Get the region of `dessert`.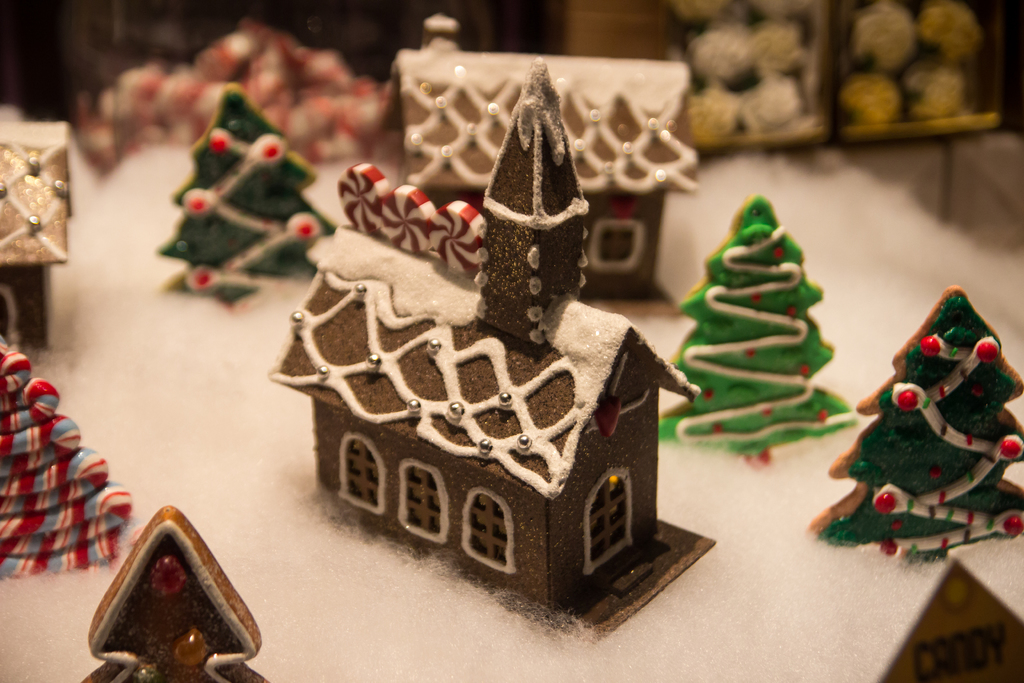
bbox=[669, 193, 856, 463].
